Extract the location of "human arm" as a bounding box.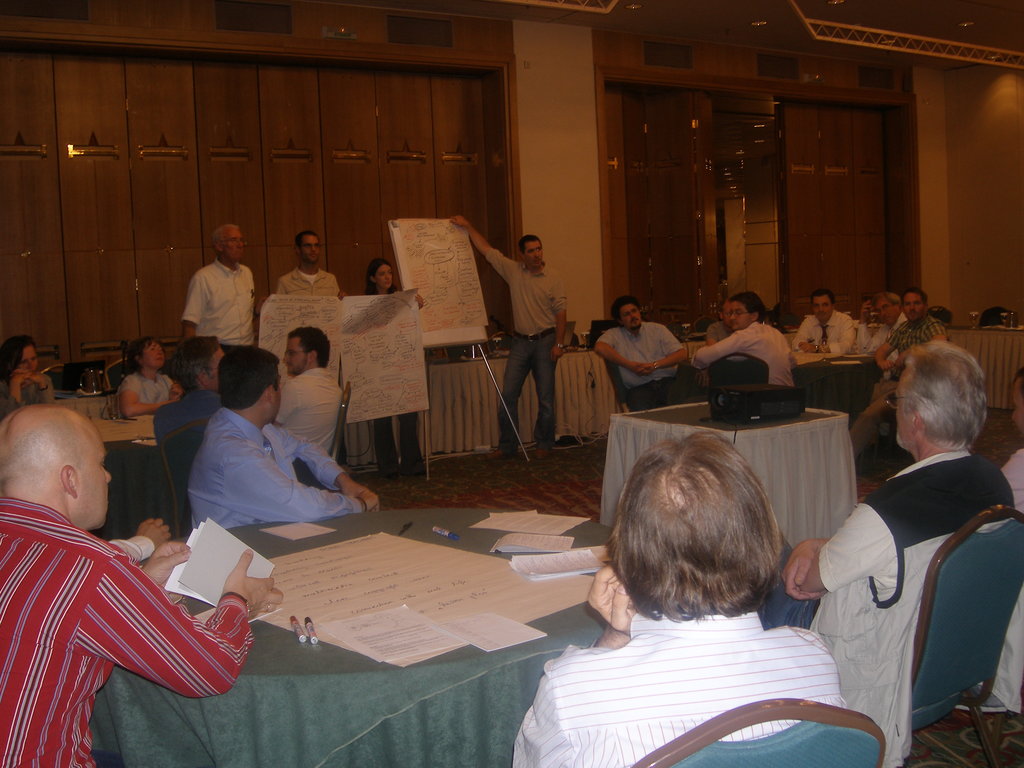
select_region(696, 327, 755, 371).
